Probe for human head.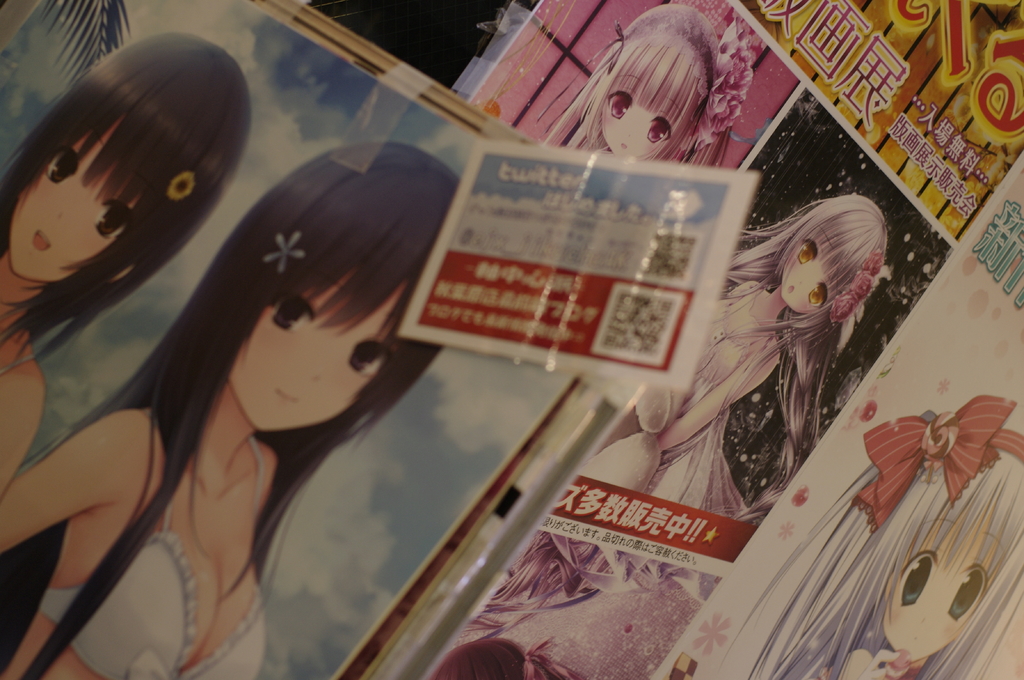
Probe result: {"left": 778, "top": 196, "right": 888, "bottom": 317}.
